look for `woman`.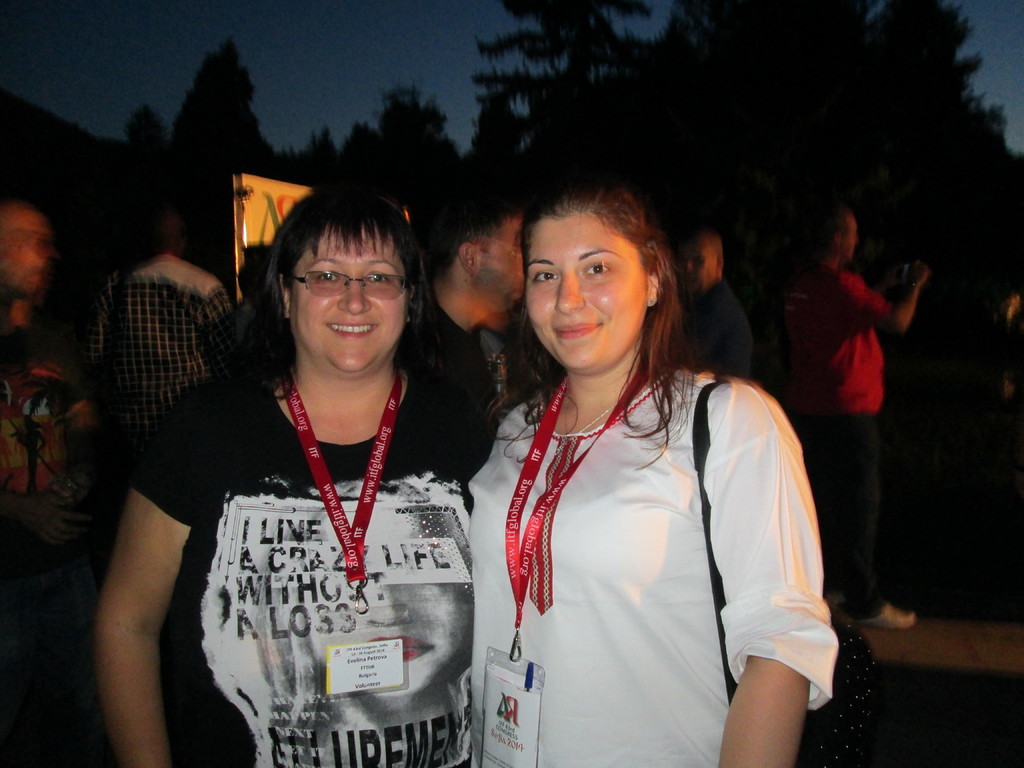
Found: <box>92,189,497,767</box>.
